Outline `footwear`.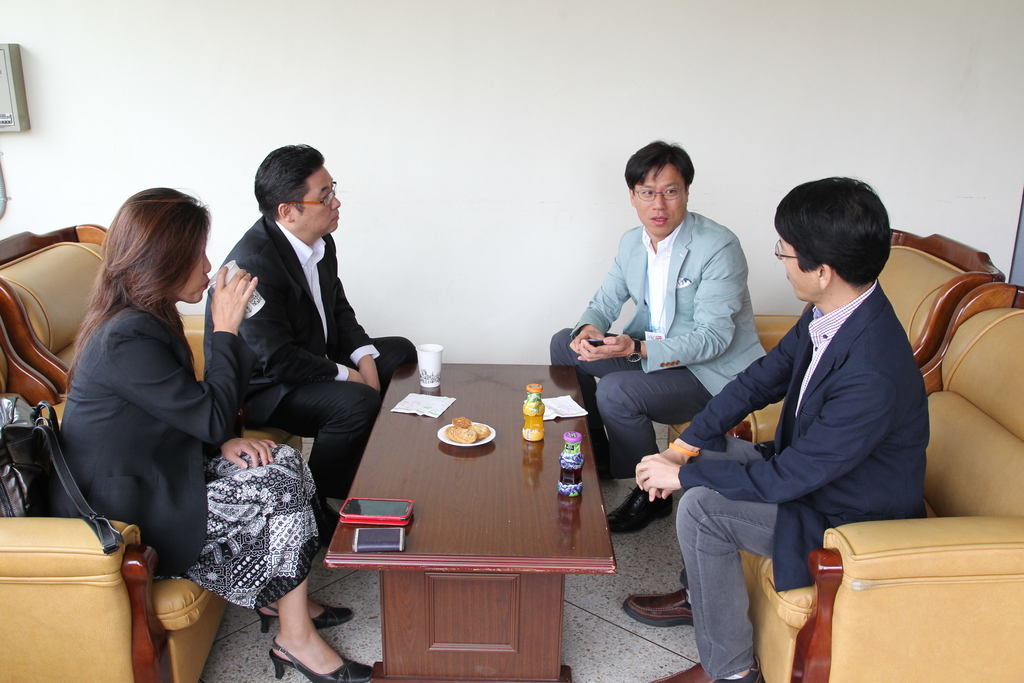
Outline: <bbox>621, 587, 694, 628</bbox>.
